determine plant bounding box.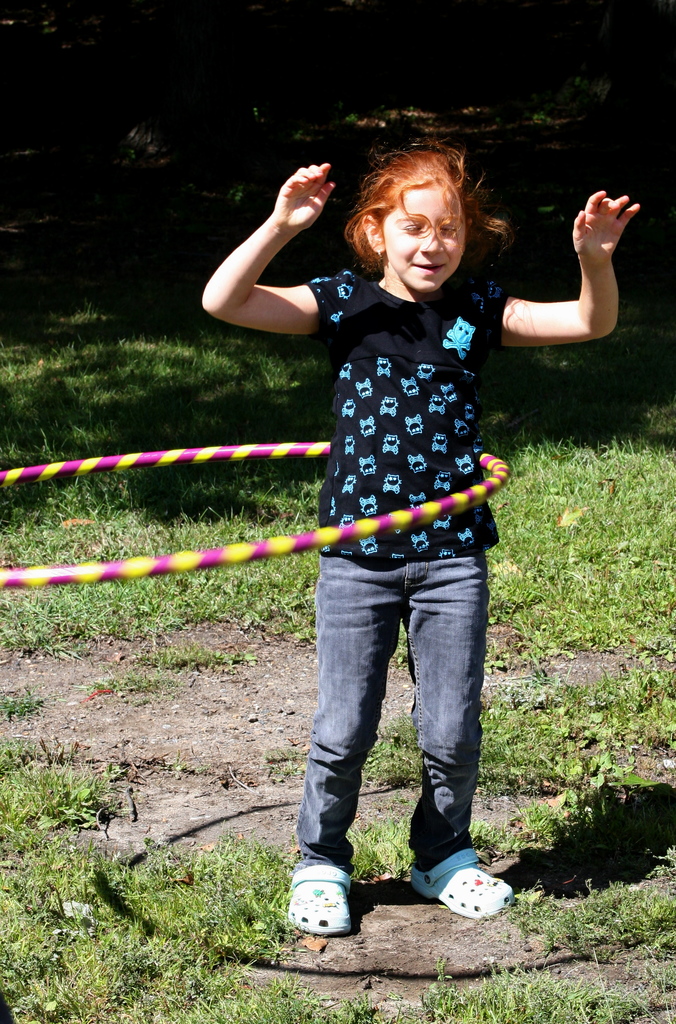
Determined: 355,693,418,784.
